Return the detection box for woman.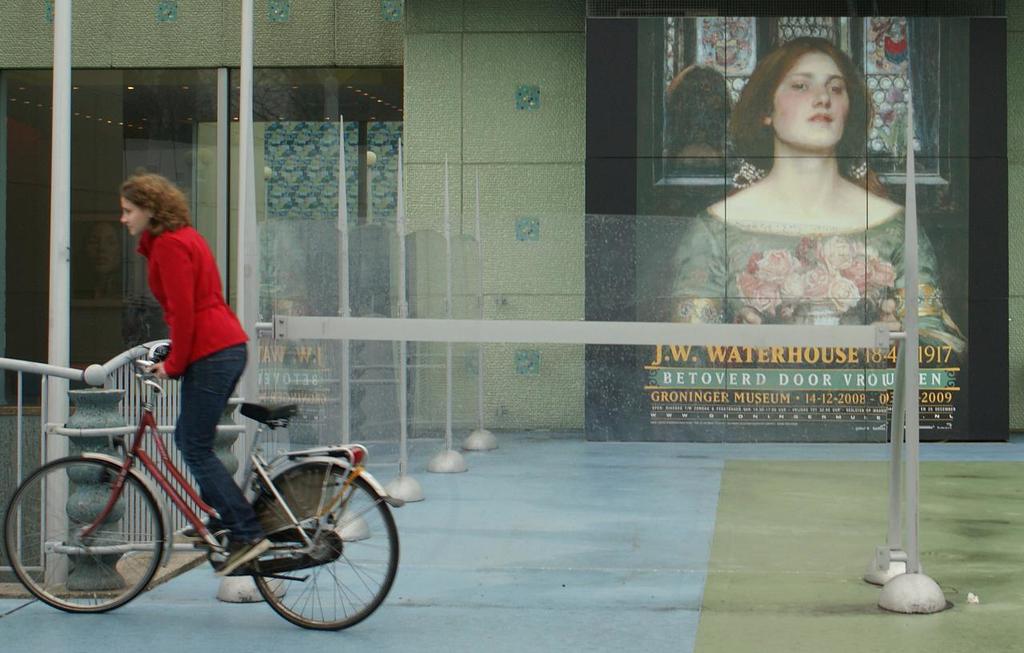
[670, 34, 927, 351].
